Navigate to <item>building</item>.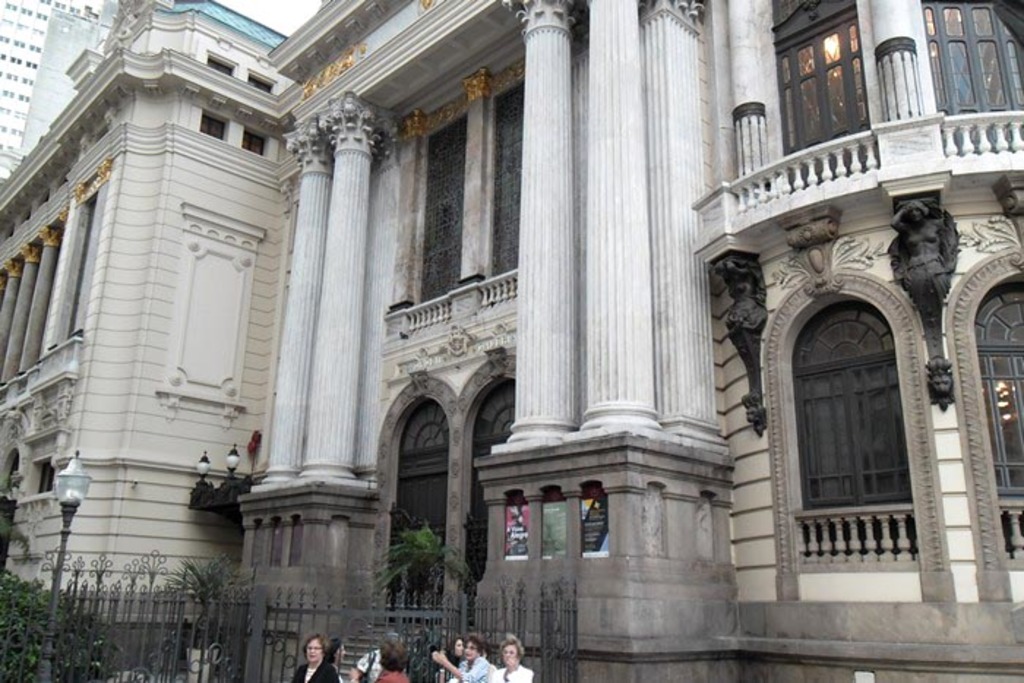
Navigation target: [0,0,1023,682].
